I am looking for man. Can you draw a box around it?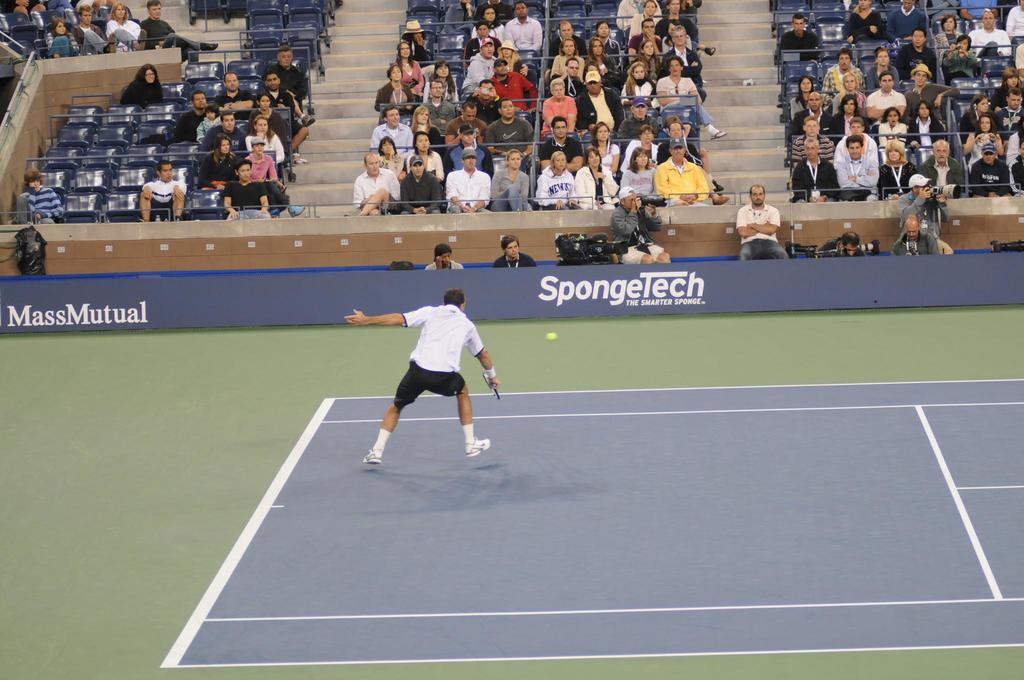
Sure, the bounding box is locate(614, 95, 661, 140).
